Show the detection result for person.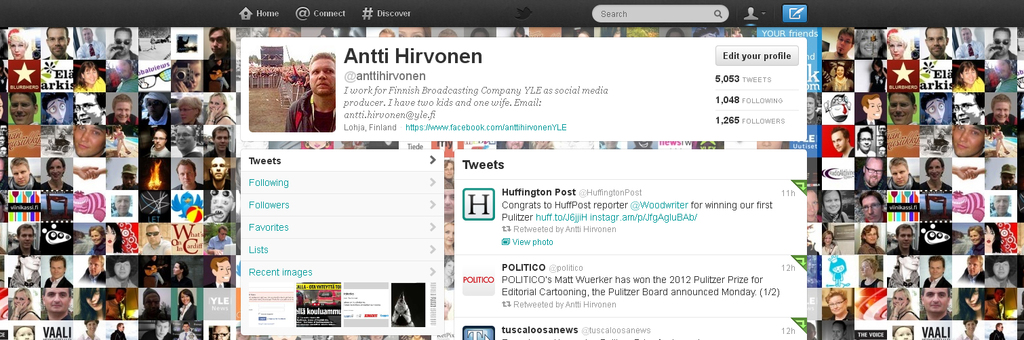
887 294 918 318.
